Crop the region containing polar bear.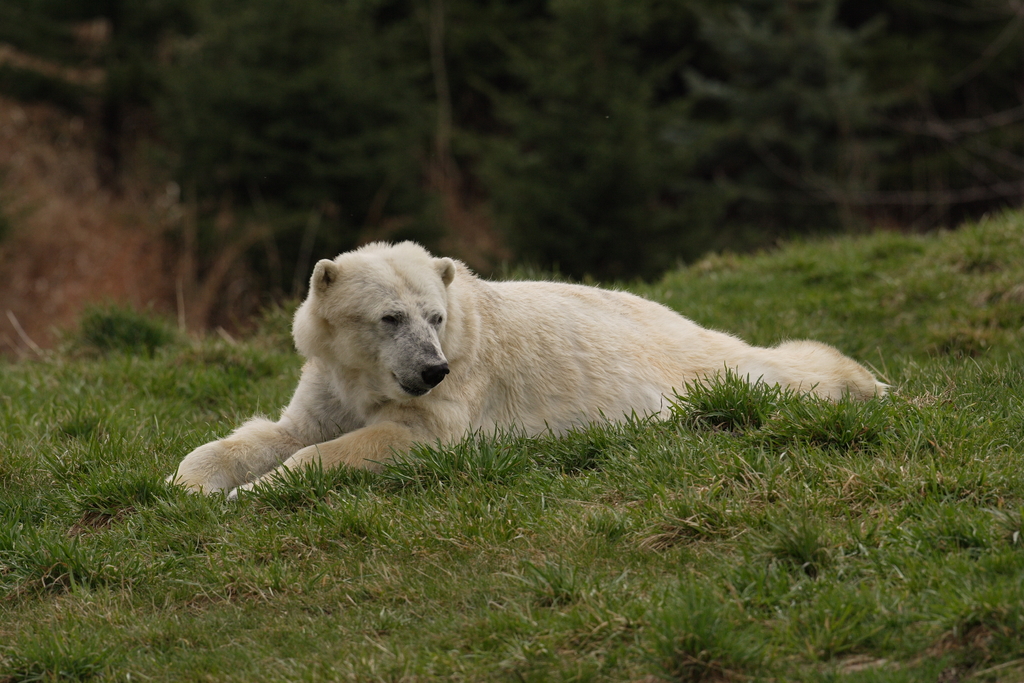
Crop region: (x1=163, y1=231, x2=890, y2=493).
